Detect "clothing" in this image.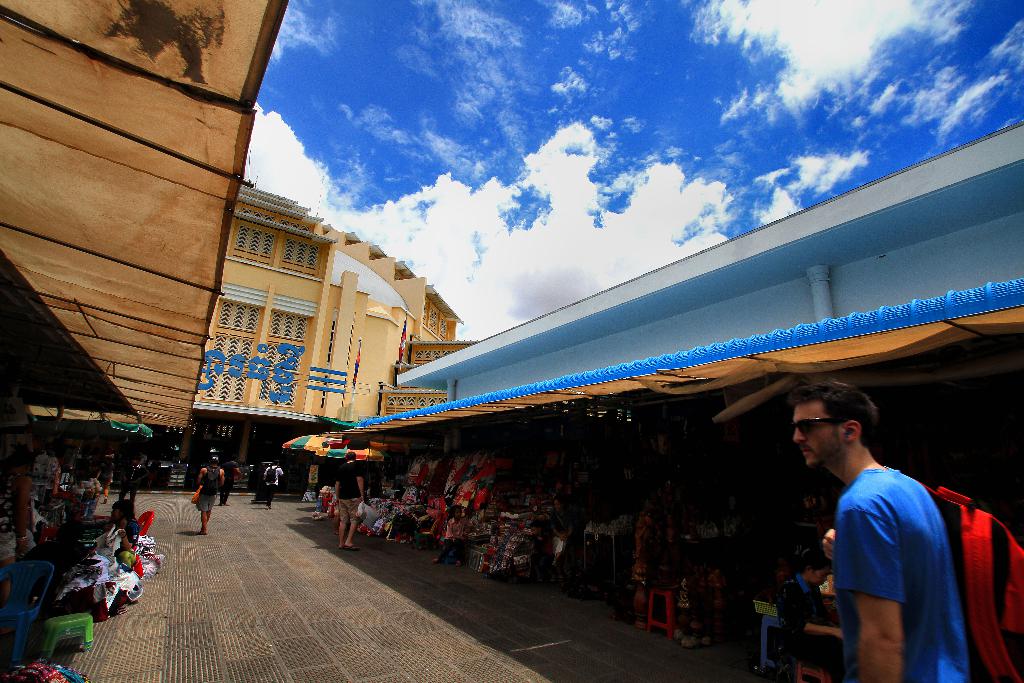
Detection: l=216, t=459, r=241, b=504.
